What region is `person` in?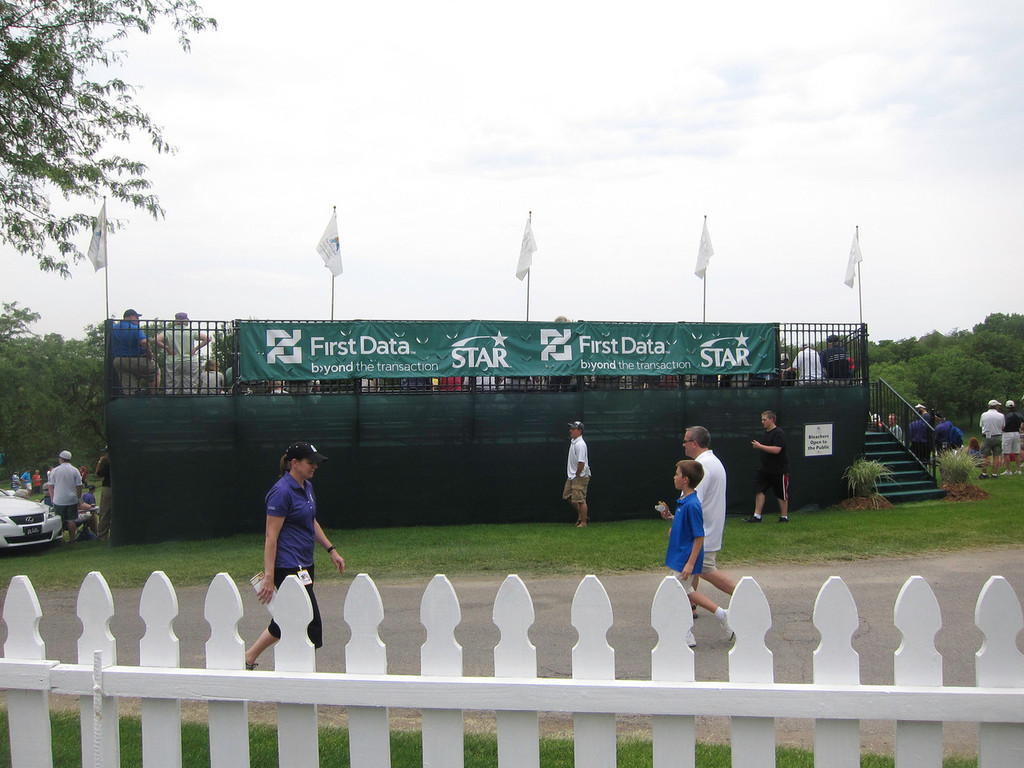
<bbox>157, 310, 206, 392</bbox>.
